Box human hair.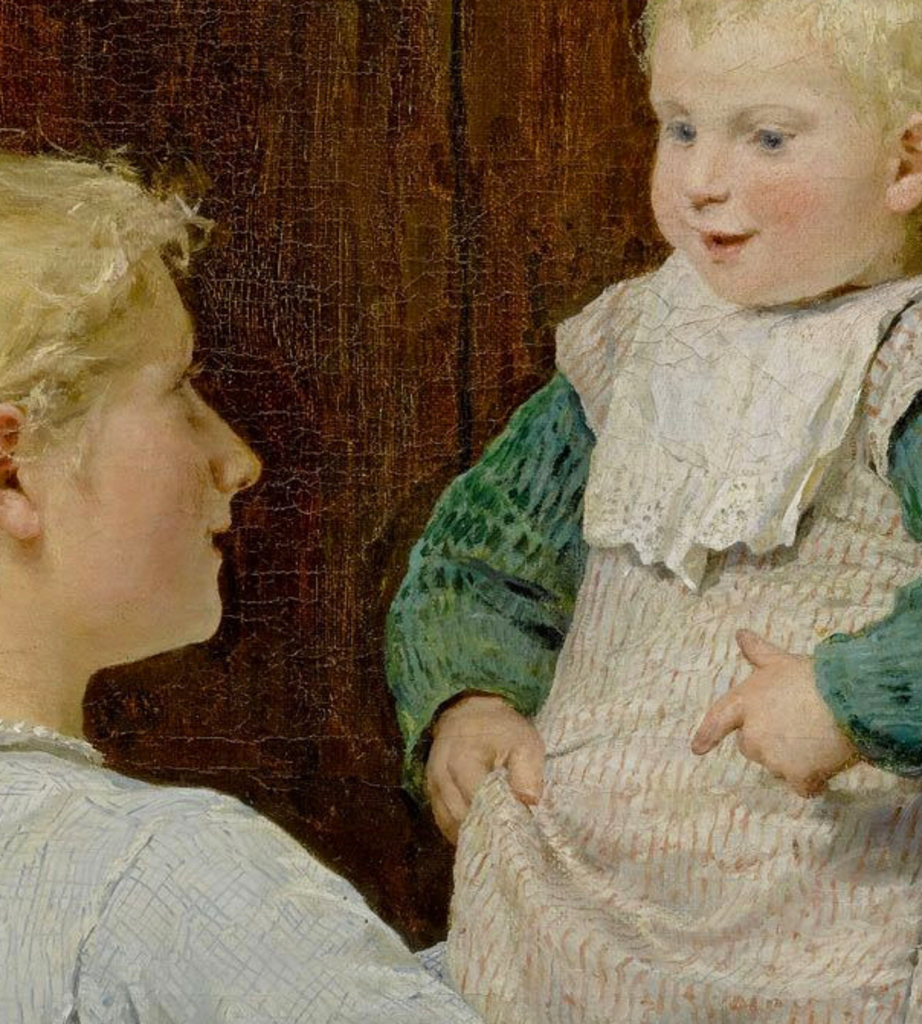
<box>626,0,920,139</box>.
